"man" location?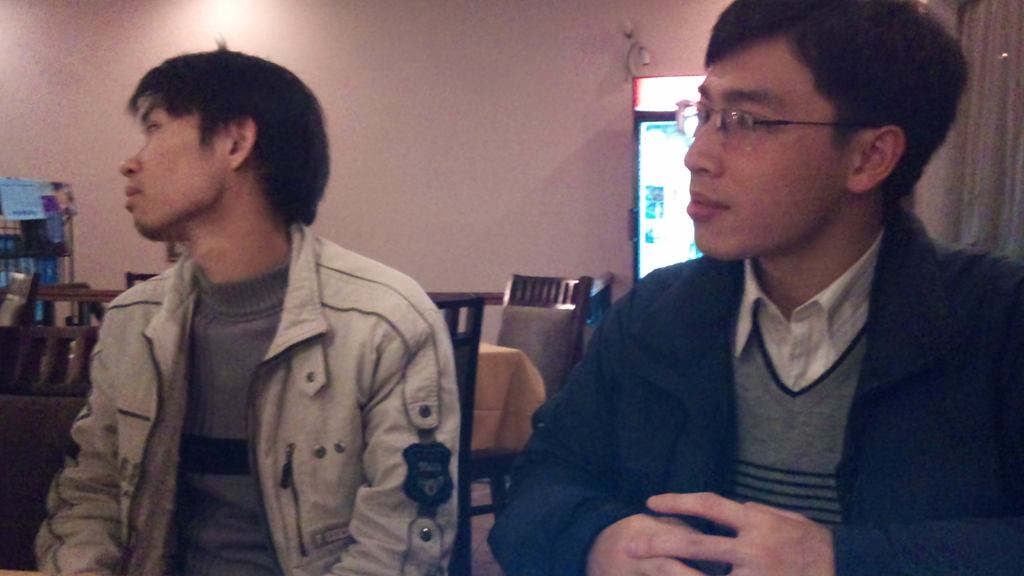
[15, 41, 464, 575]
